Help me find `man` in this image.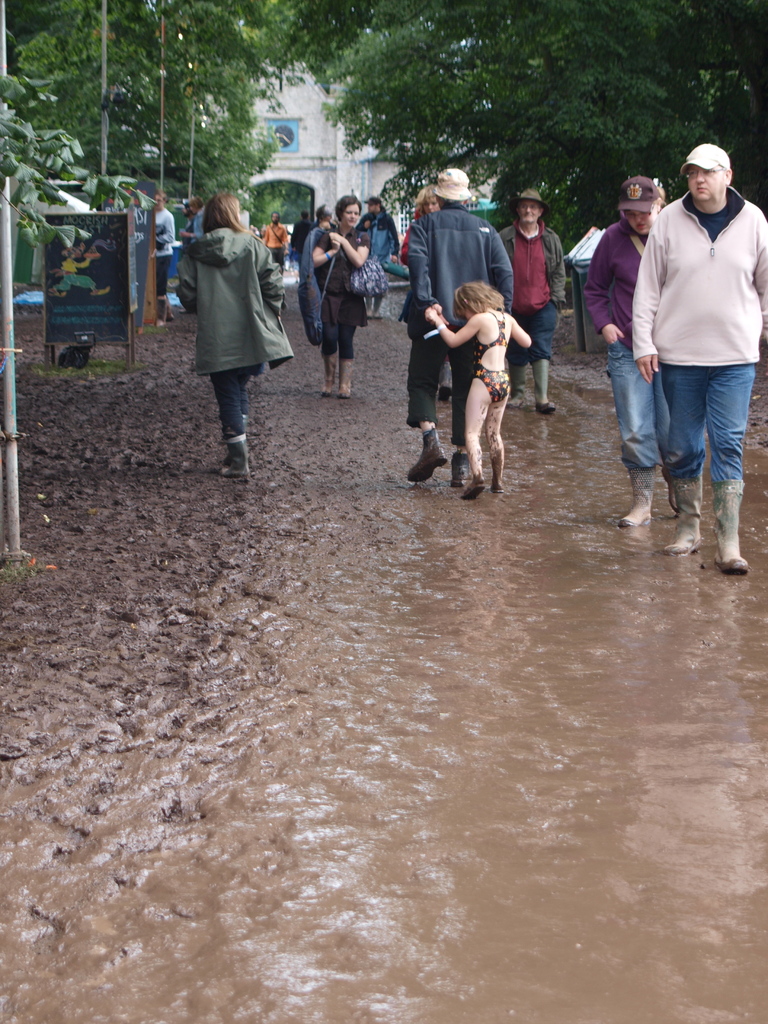
Found it: bbox=(357, 198, 399, 320).
